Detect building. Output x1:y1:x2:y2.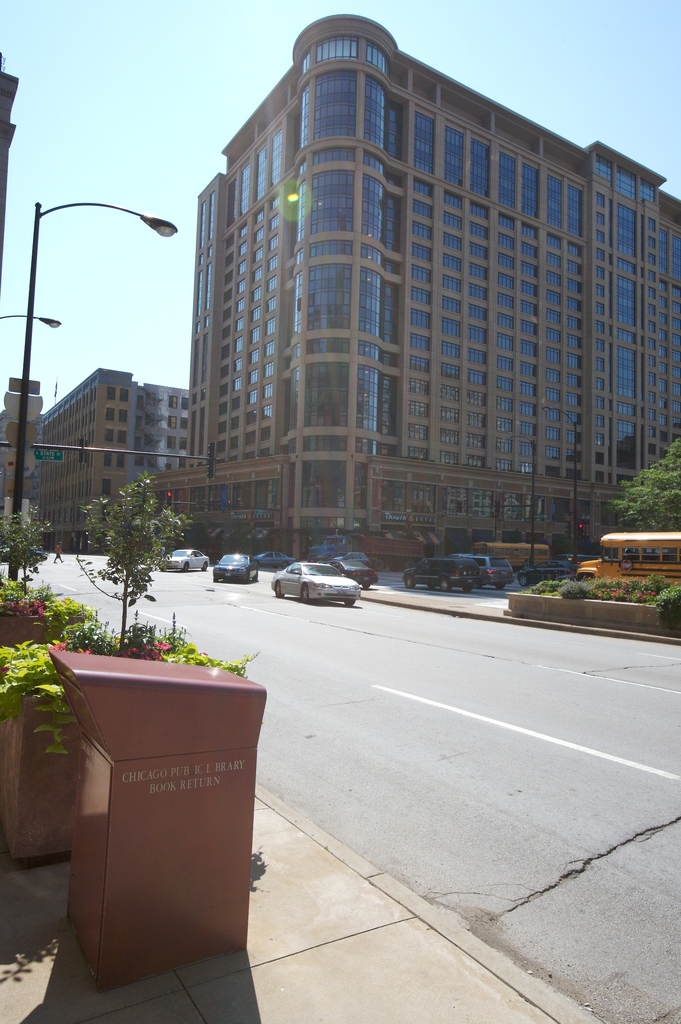
31:364:191:554.
